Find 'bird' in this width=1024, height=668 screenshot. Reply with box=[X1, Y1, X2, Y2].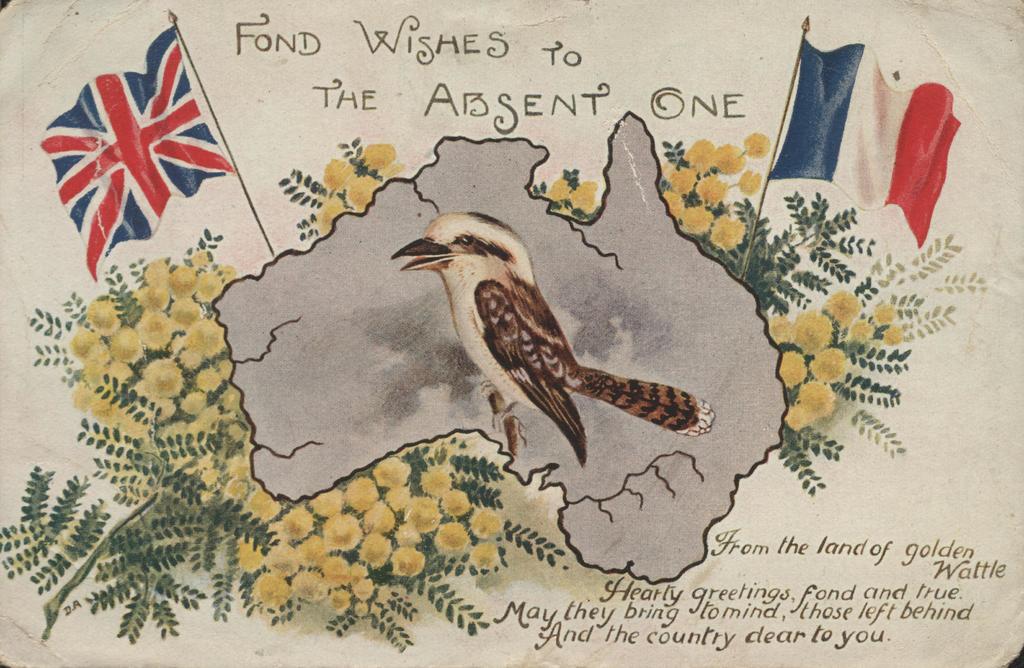
box=[409, 219, 693, 470].
